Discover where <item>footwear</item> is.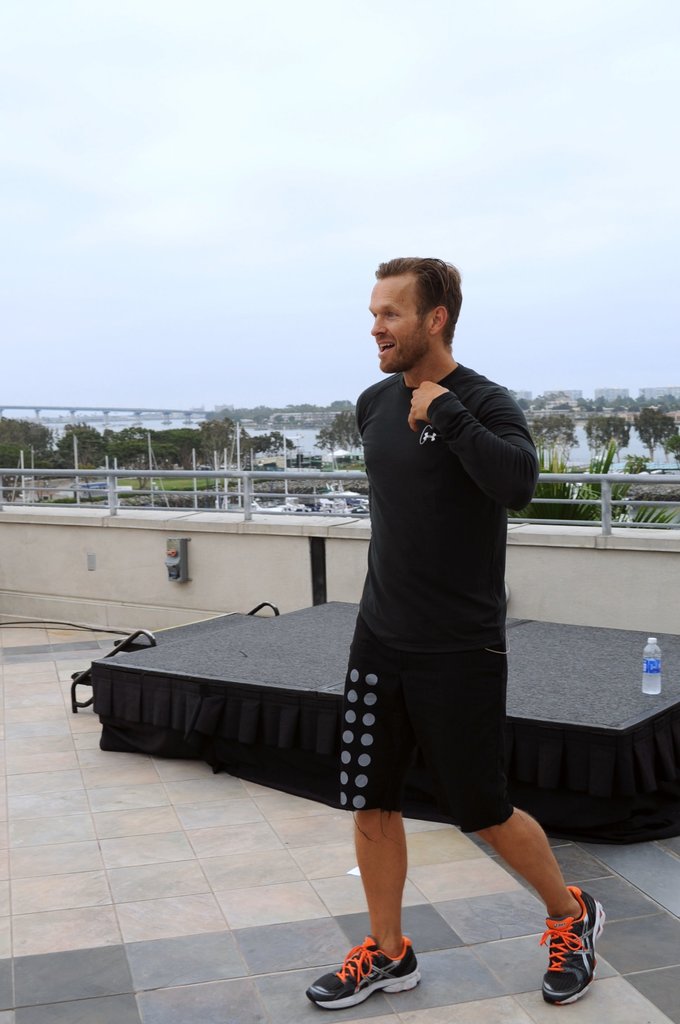
Discovered at left=539, top=882, right=607, bottom=1006.
